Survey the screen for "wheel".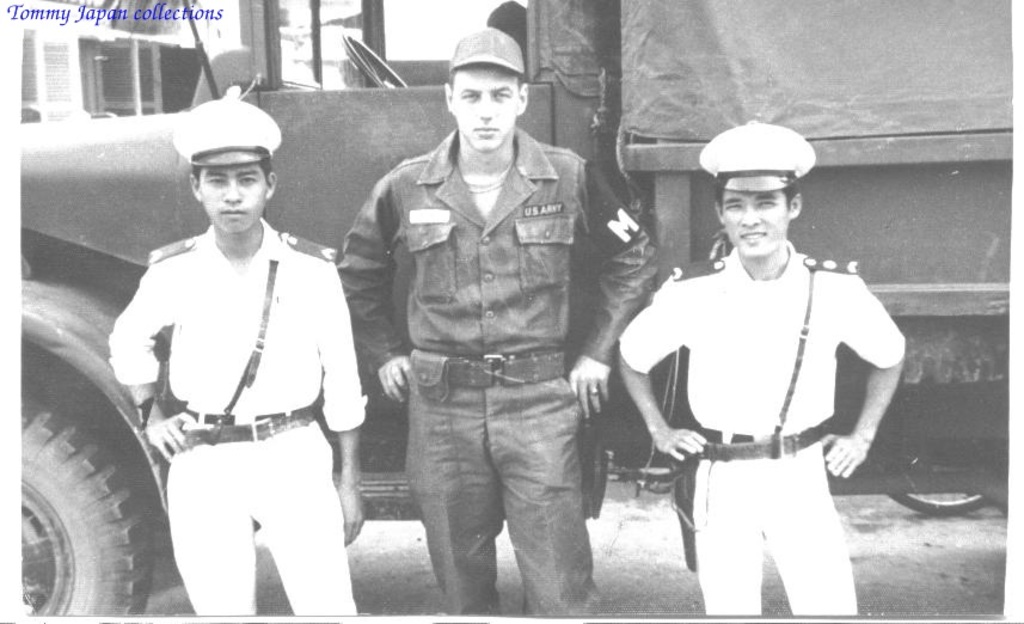
Survey found: [x1=884, y1=487, x2=982, y2=515].
